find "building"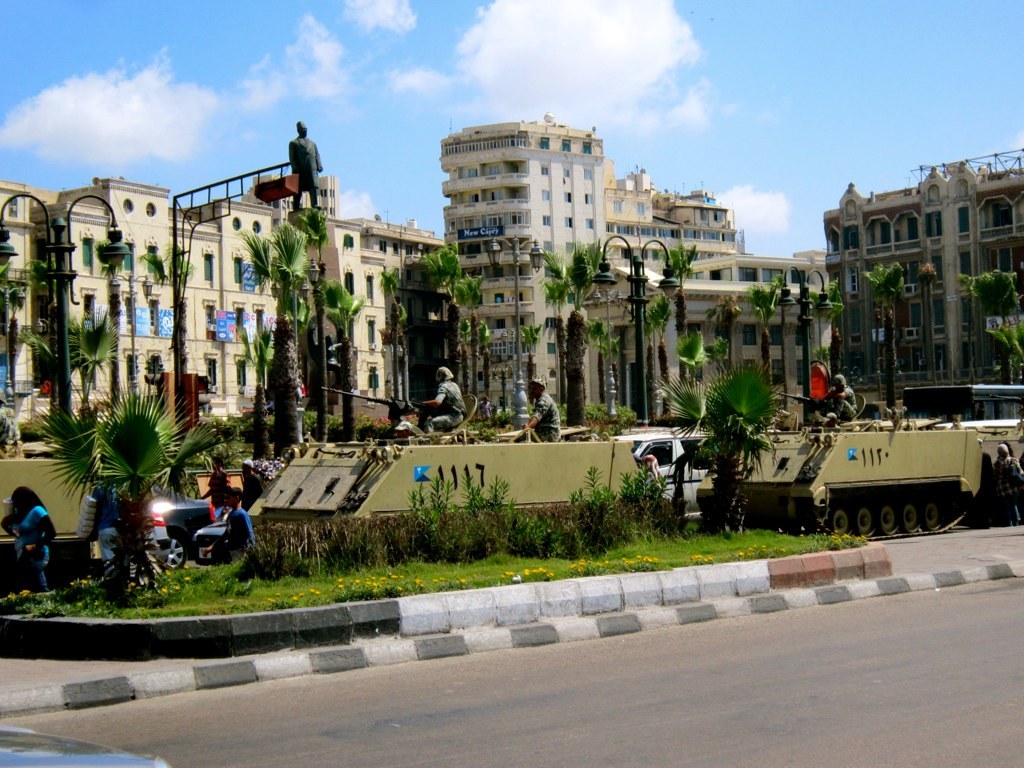
bbox=(0, 171, 444, 434)
